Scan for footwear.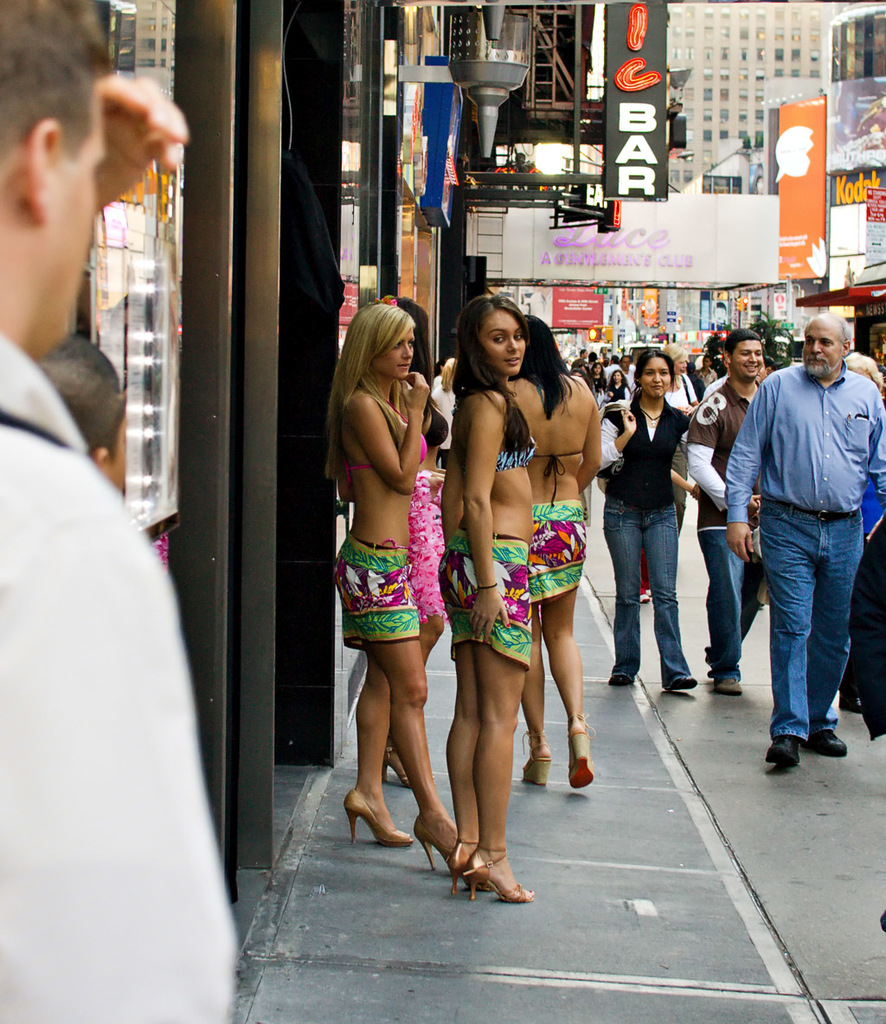
Scan result: 664,673,703,694.
